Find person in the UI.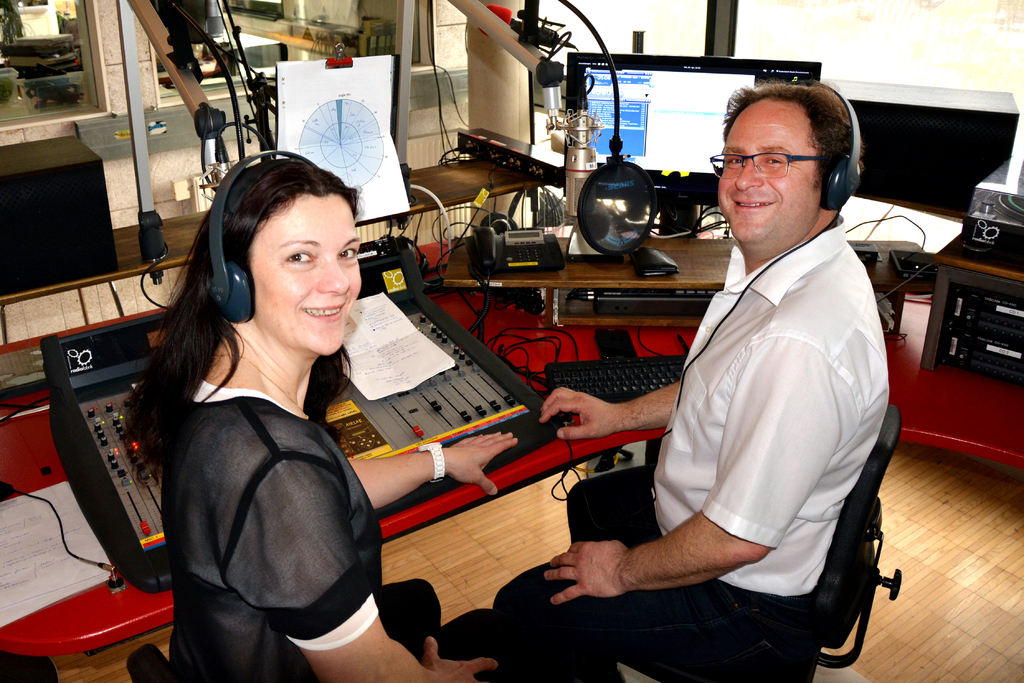
UI element at bbox=(485, 70, 906, 682).
